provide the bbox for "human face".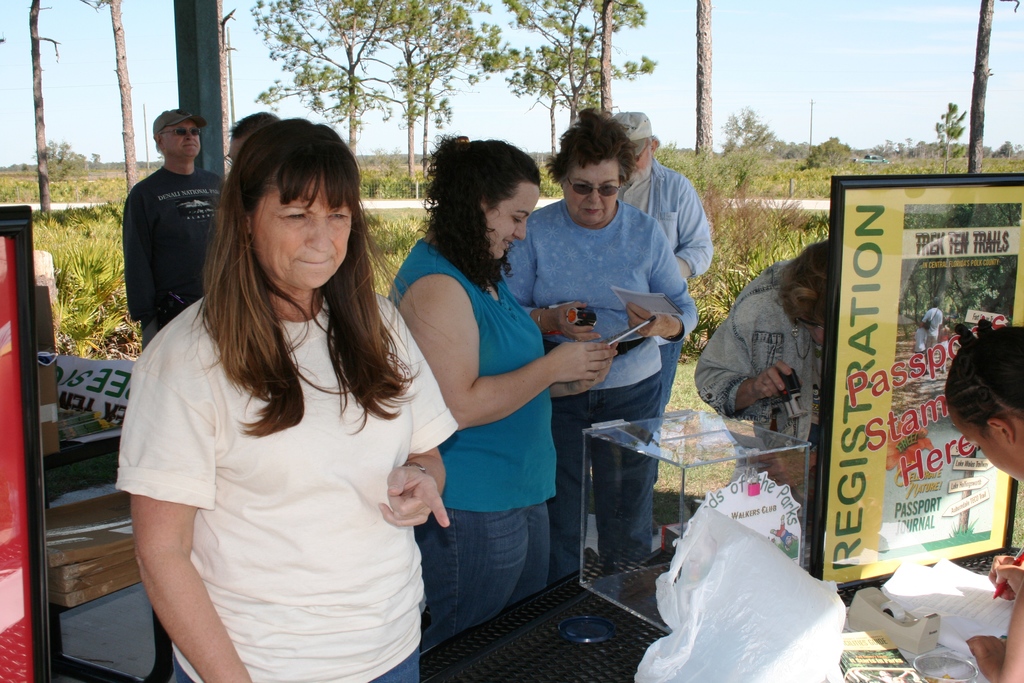
crop(246, 181, 351, 286).
